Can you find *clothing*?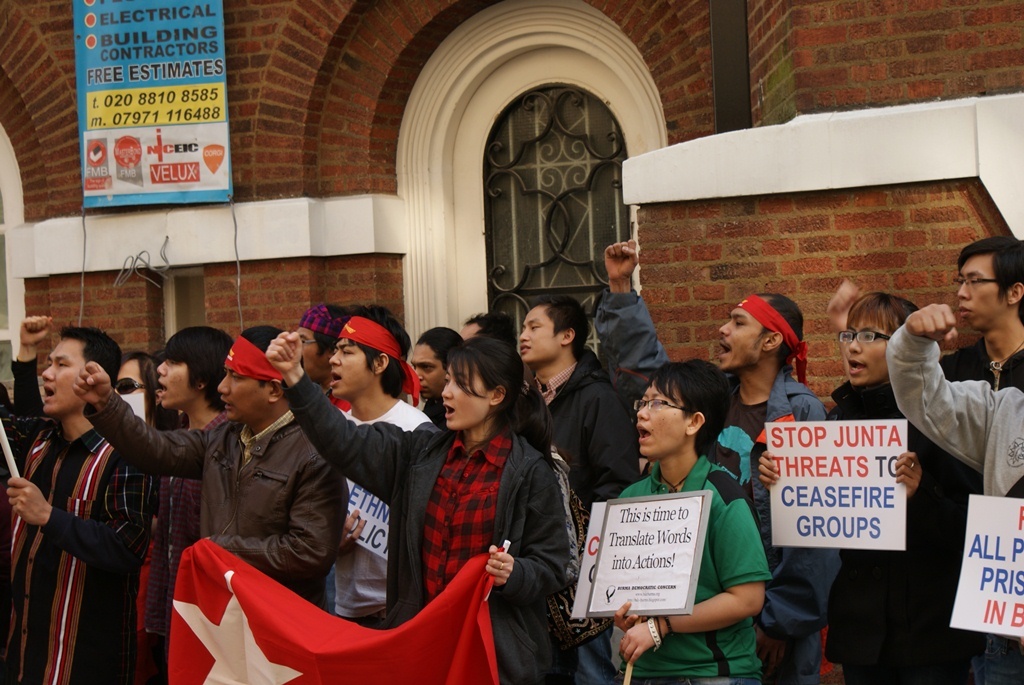
Yes, bounding box: region(906, 317, 1023, 683).
